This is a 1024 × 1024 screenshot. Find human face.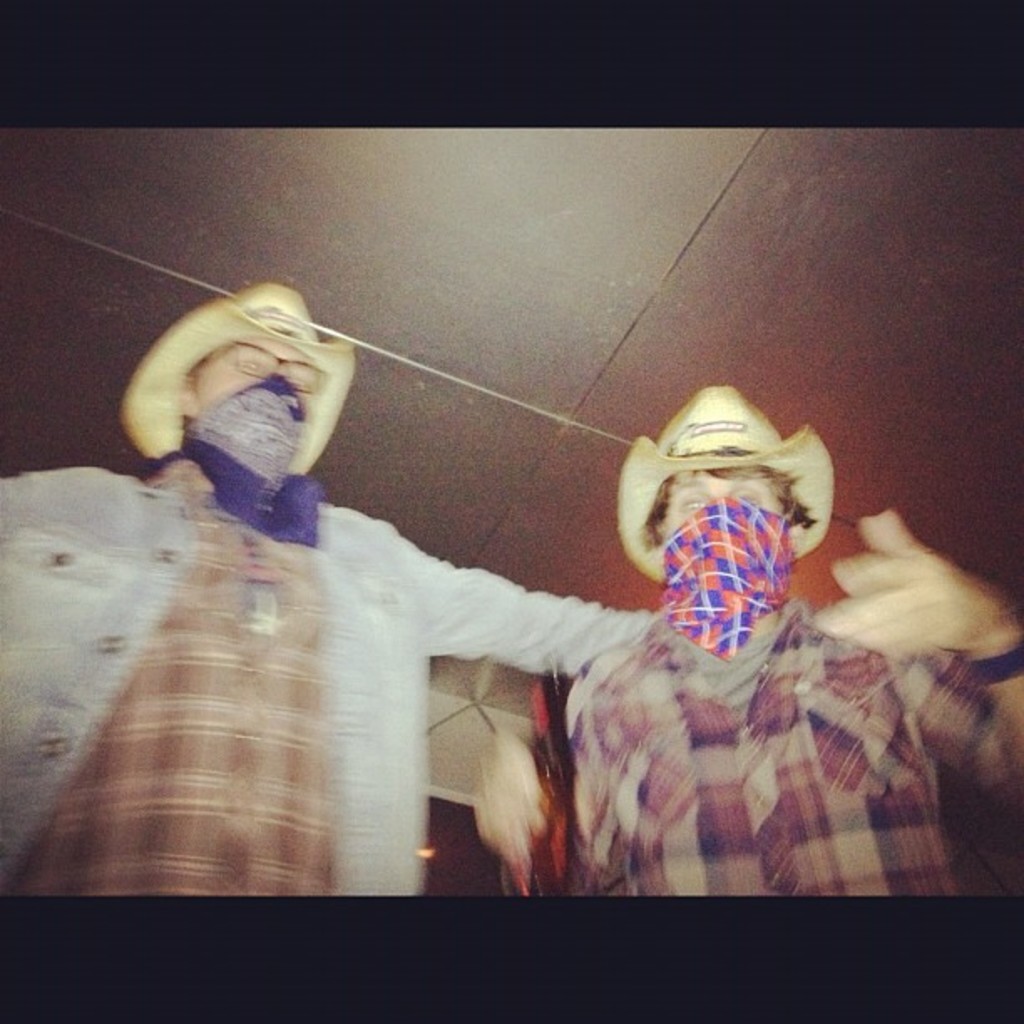
Bounding box: (x1=668, y1=477, x2=778, y2=577).
